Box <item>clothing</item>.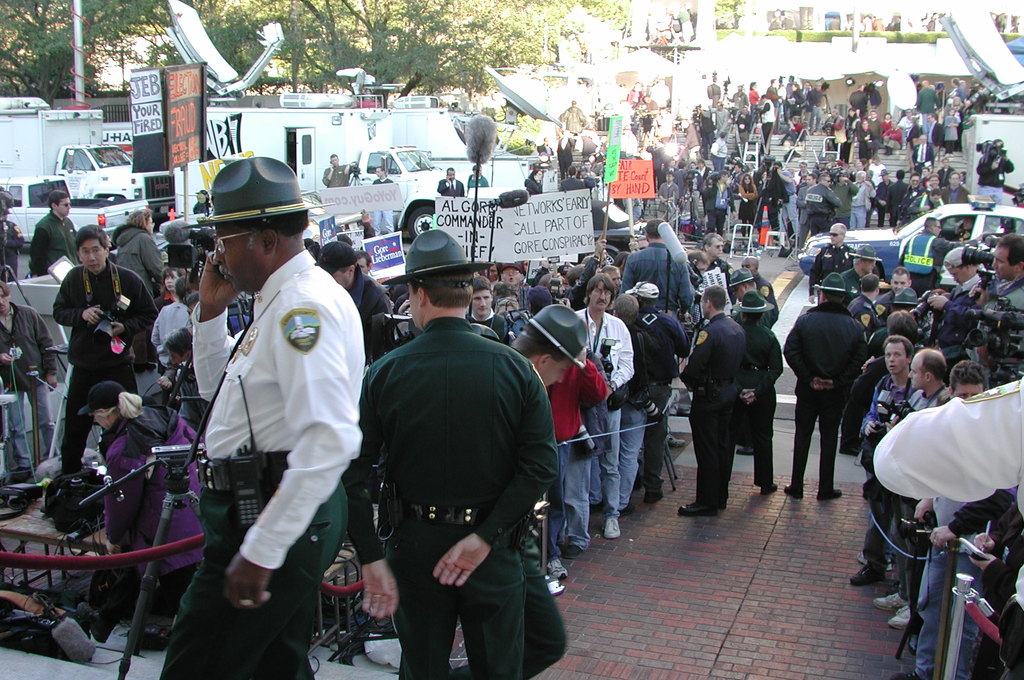
bbox(350, 312, 527, 679).
